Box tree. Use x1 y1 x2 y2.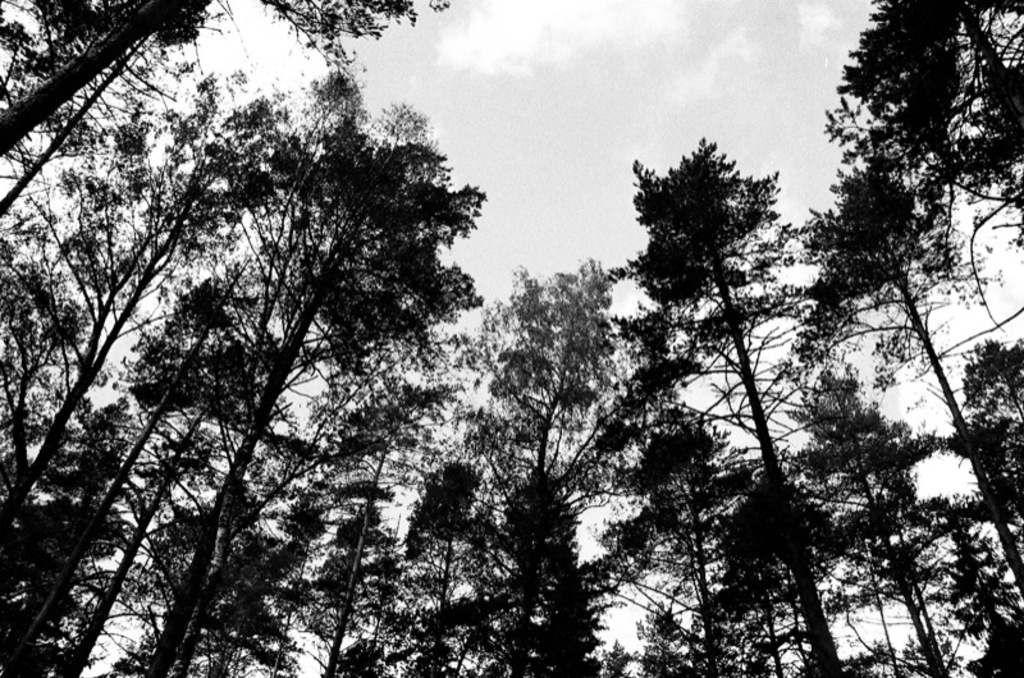
773 6 1006 622.
